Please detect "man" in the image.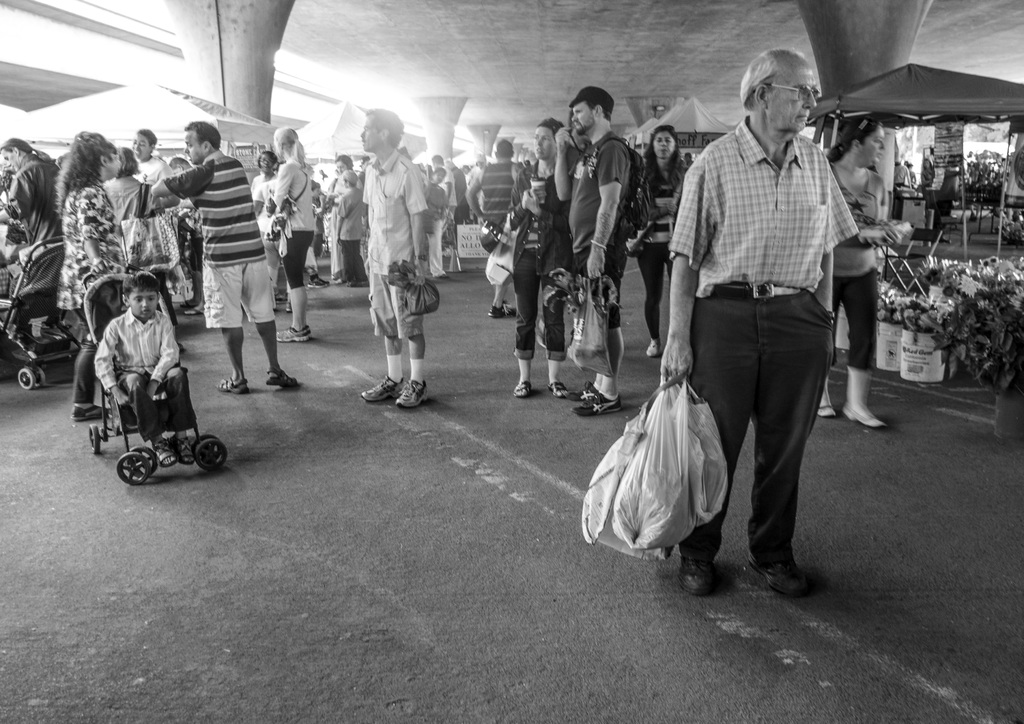
<region>145, 120, 304, 398</region>.
